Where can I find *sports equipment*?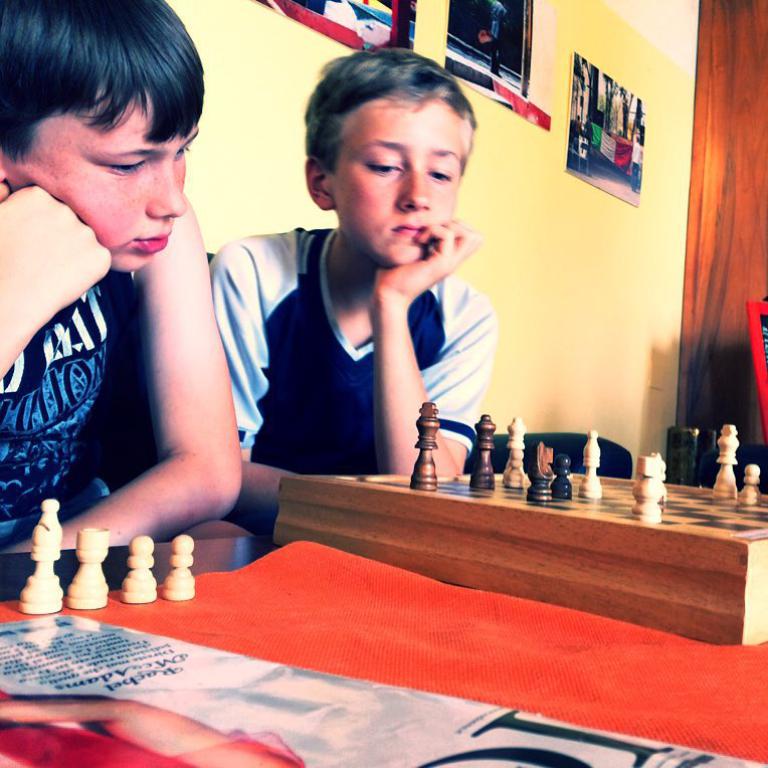
You can find it at select_region(18, 498, 64, 615).
